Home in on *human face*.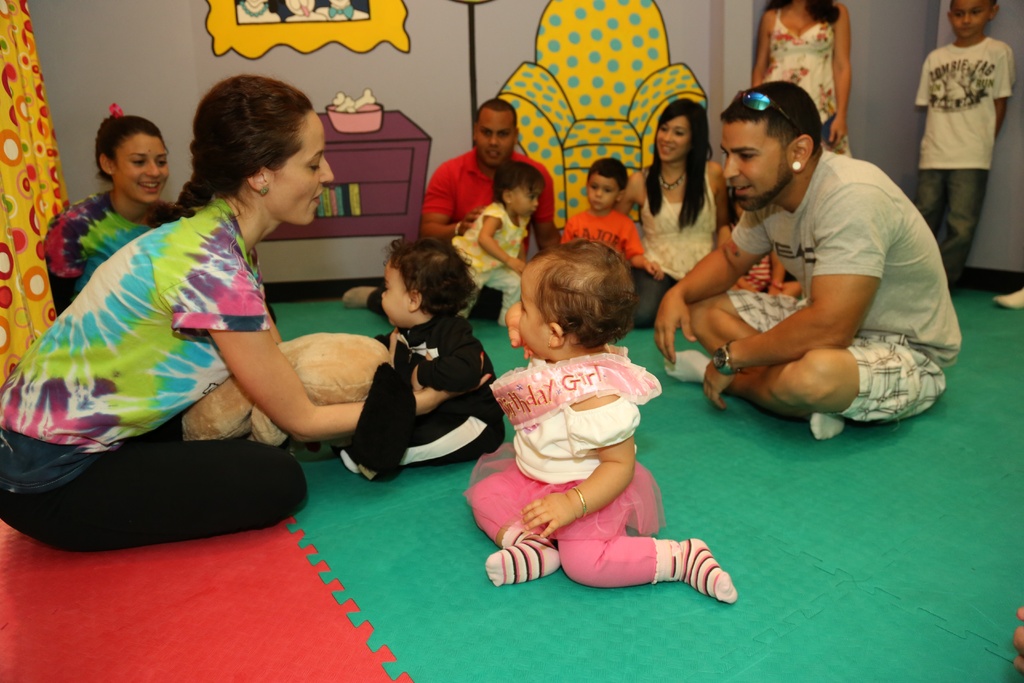
Homed in at 113, 131, 170, 205.
